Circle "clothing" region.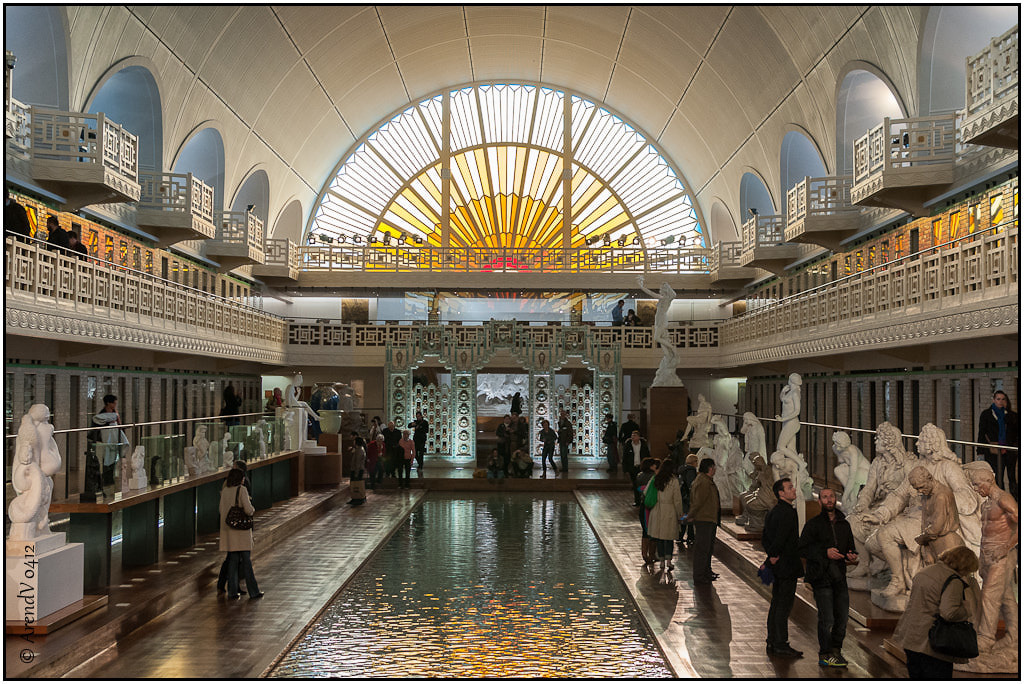
Region: 411,420,430,474.
